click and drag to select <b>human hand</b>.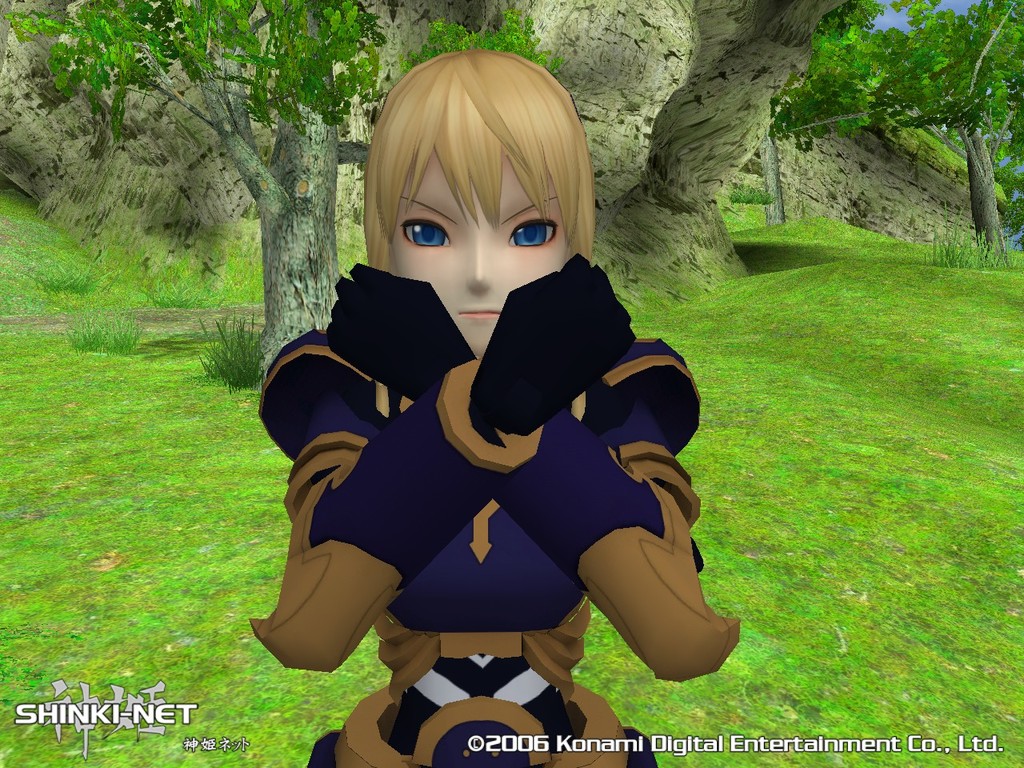
Selection: [left=326, top=258, right=477, bottom=402].
